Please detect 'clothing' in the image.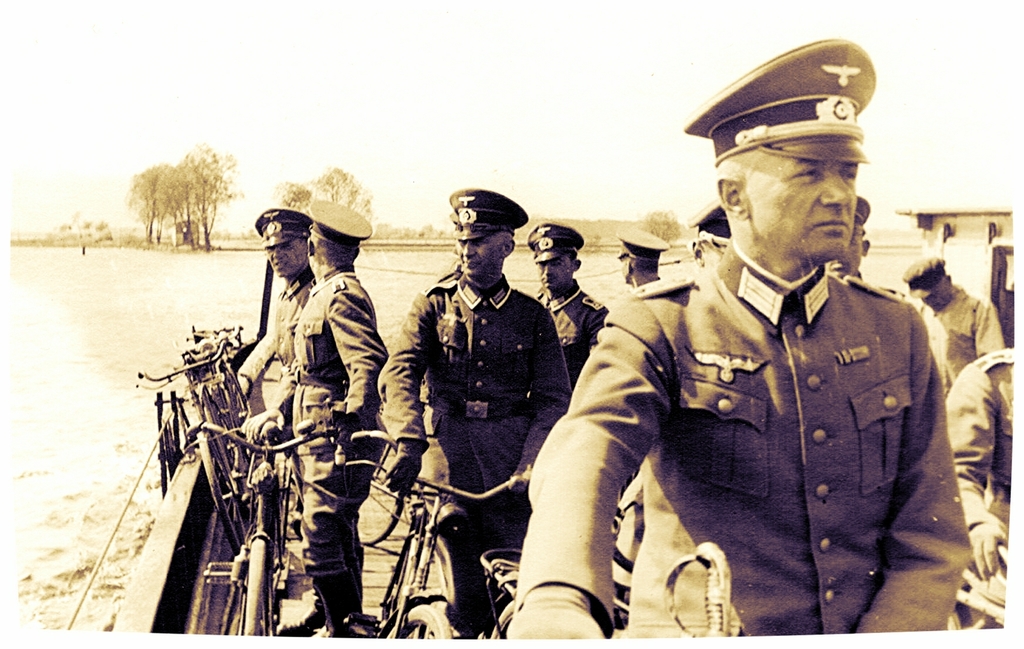
[932, 291, 1001, 397].
